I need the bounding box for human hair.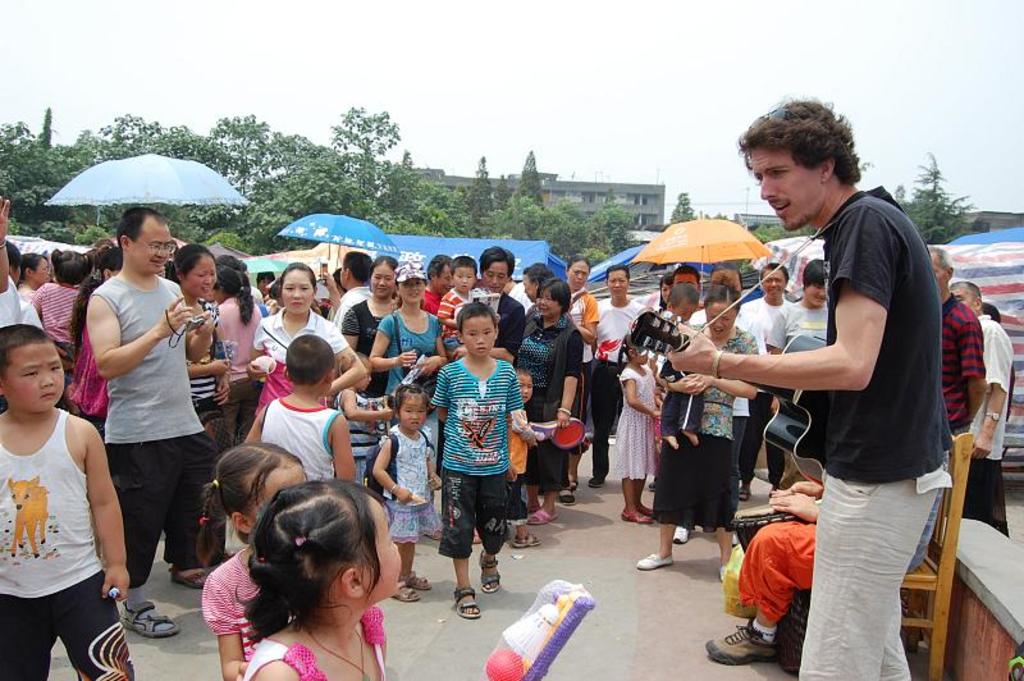
Here it is: 799 262 832 292.
